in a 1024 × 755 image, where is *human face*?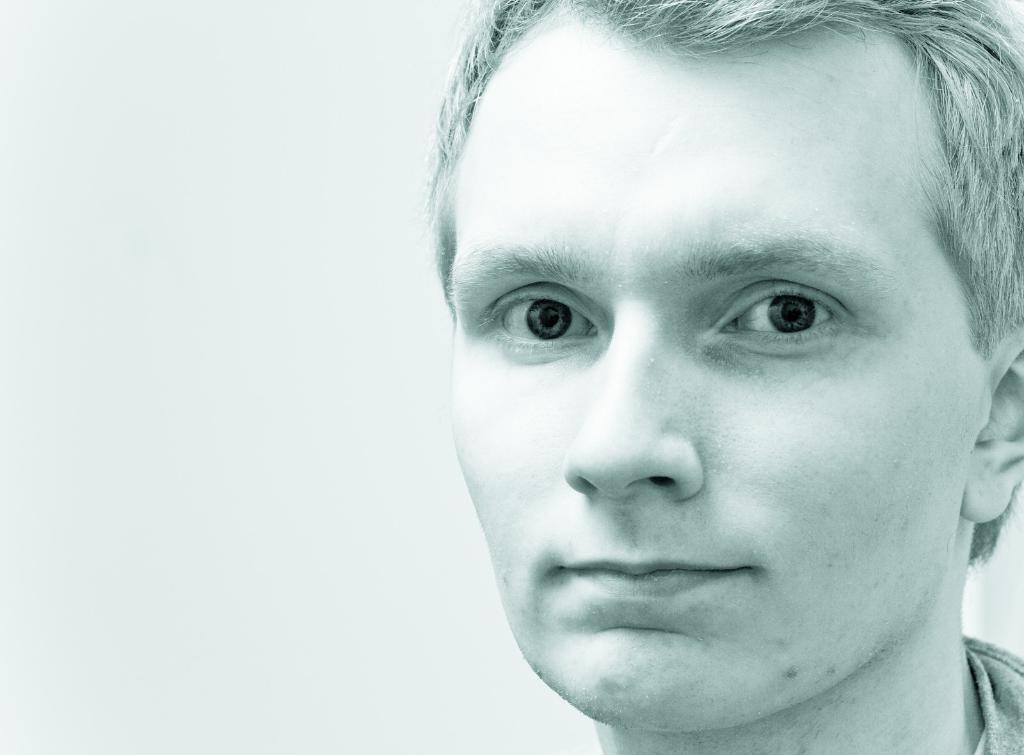
select_region(446, 31, 1016, 733).
